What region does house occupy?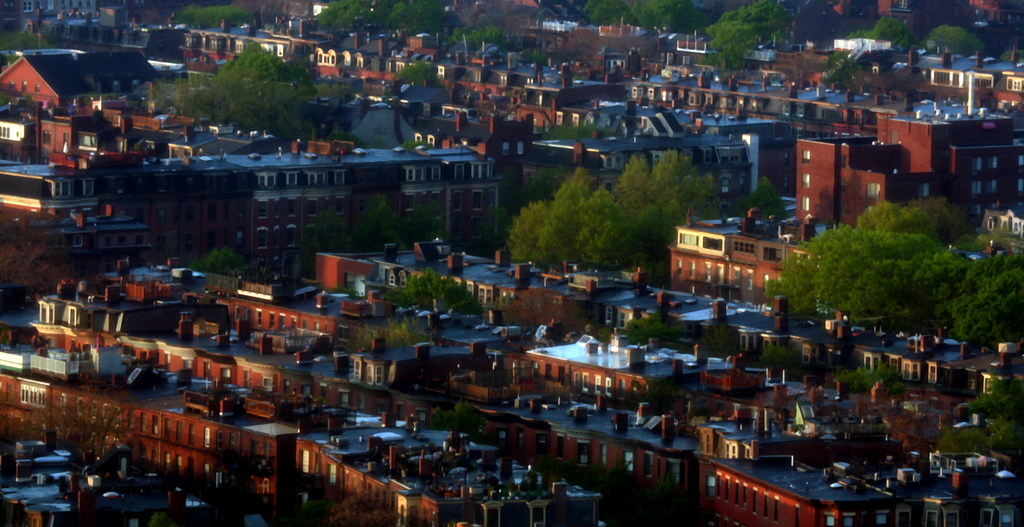
742,114,794,185.
